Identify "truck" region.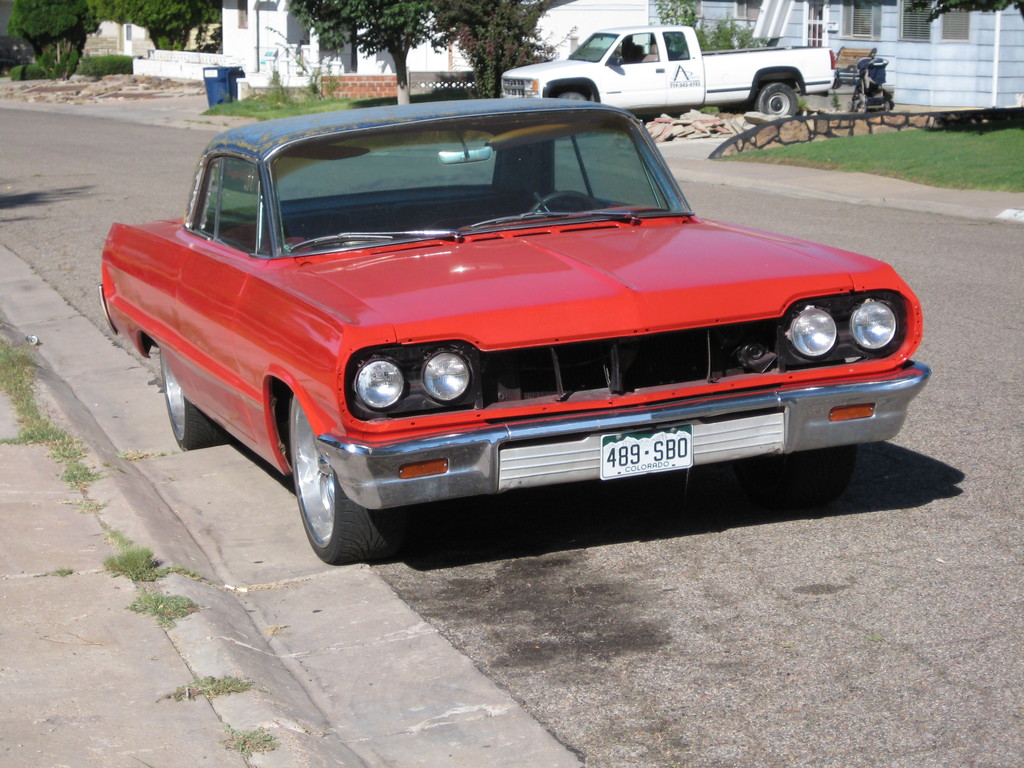
Region: (531,22,849,122).
